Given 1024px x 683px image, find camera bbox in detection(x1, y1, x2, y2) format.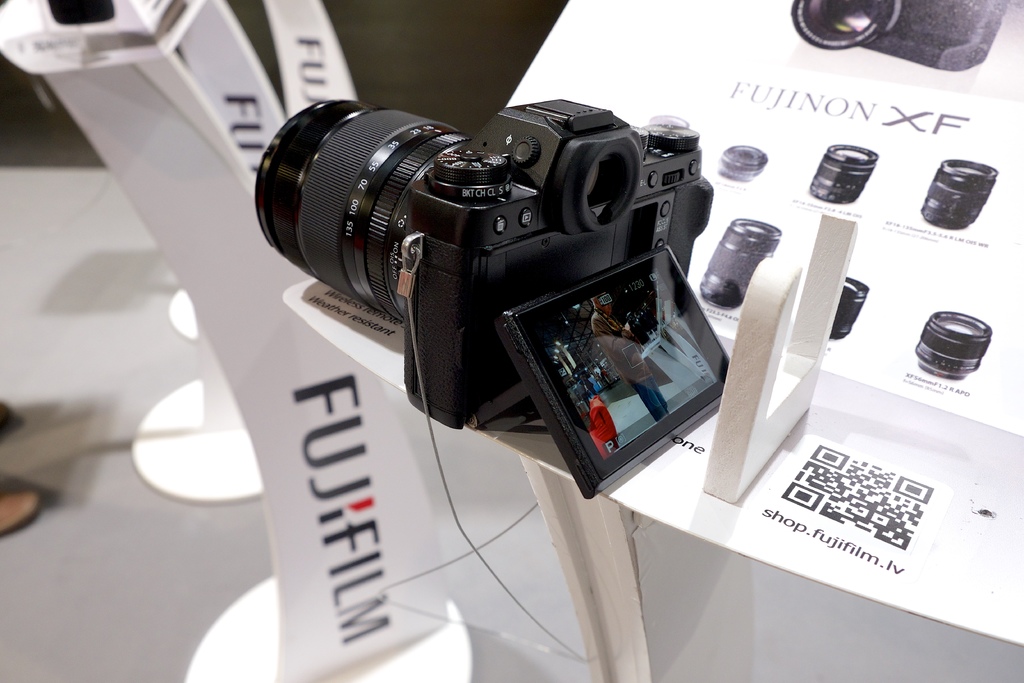
detection(913, 313, 993, 382).
